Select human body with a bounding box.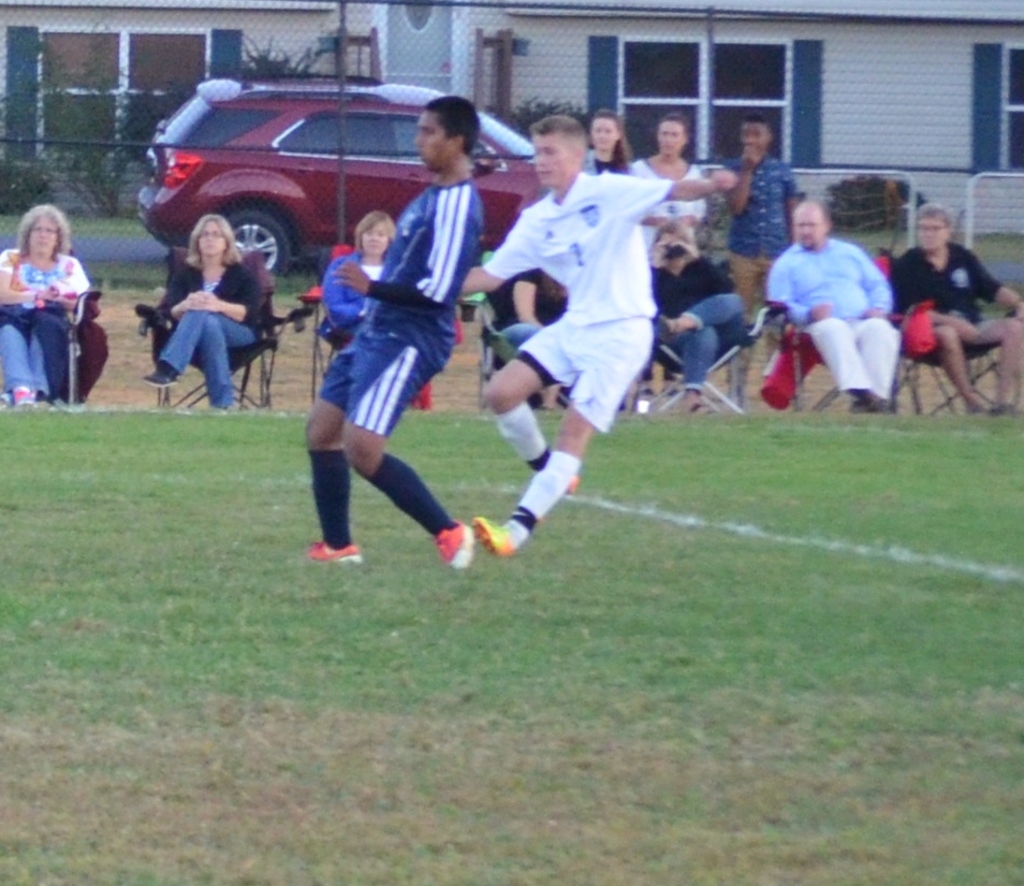
[0,245,94,413].
